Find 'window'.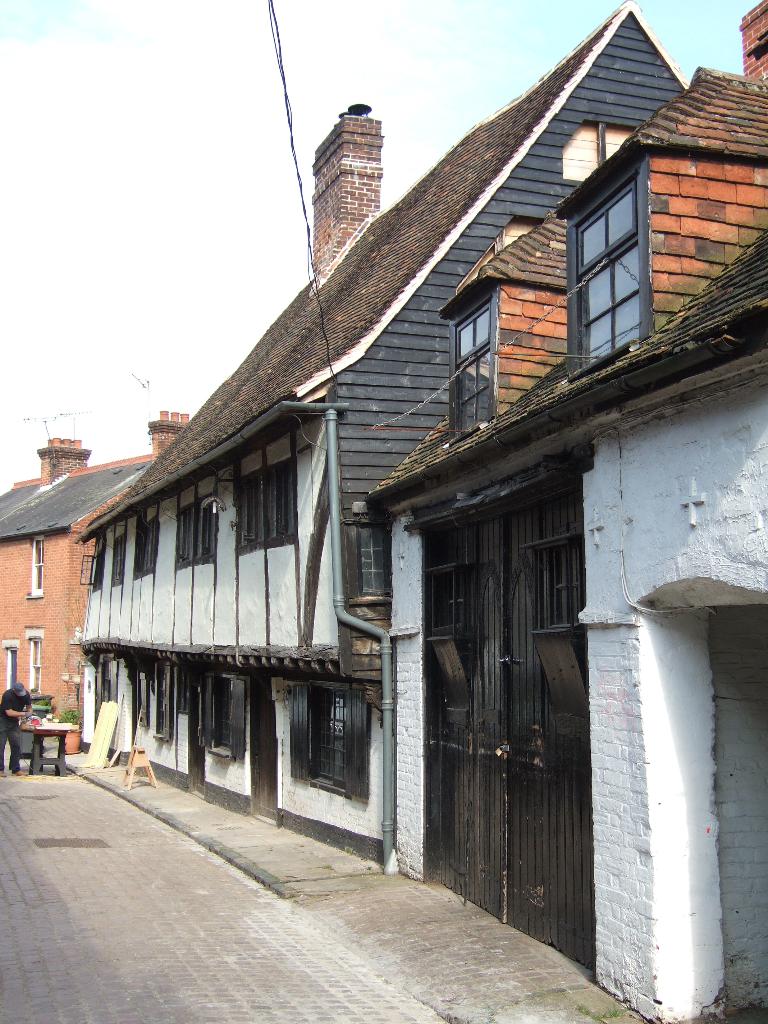
{"left": 0, "top": 641, "right": 20, "bottom": 691}.
